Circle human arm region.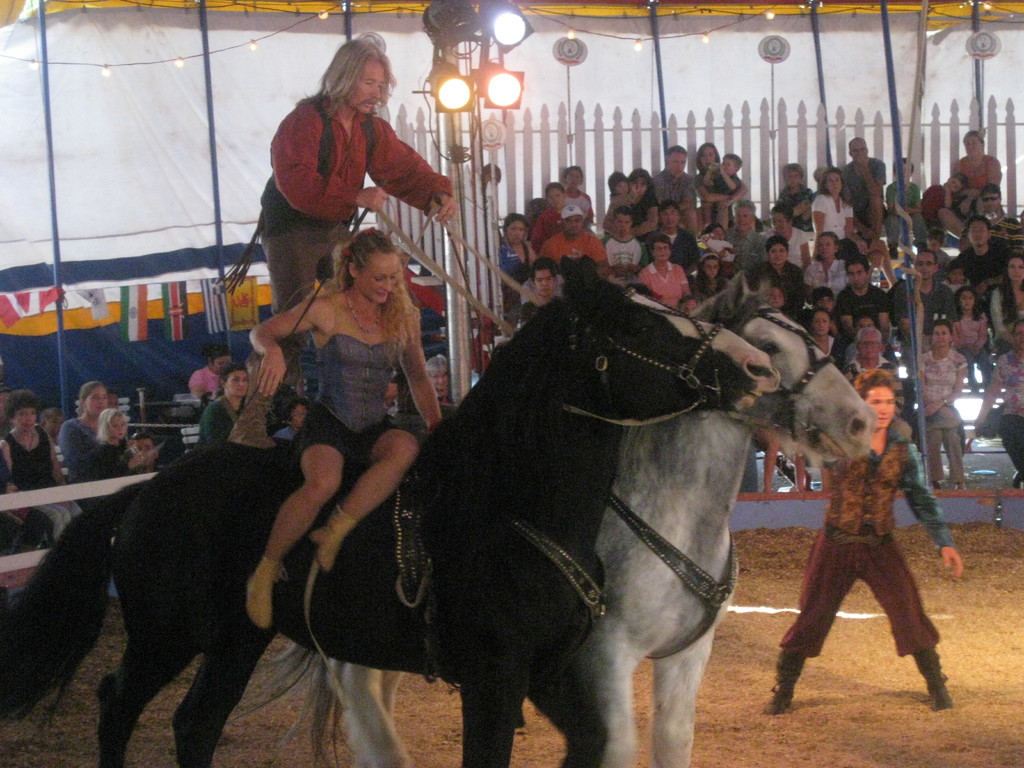
Region: locate(838, 281, 863, 347).
